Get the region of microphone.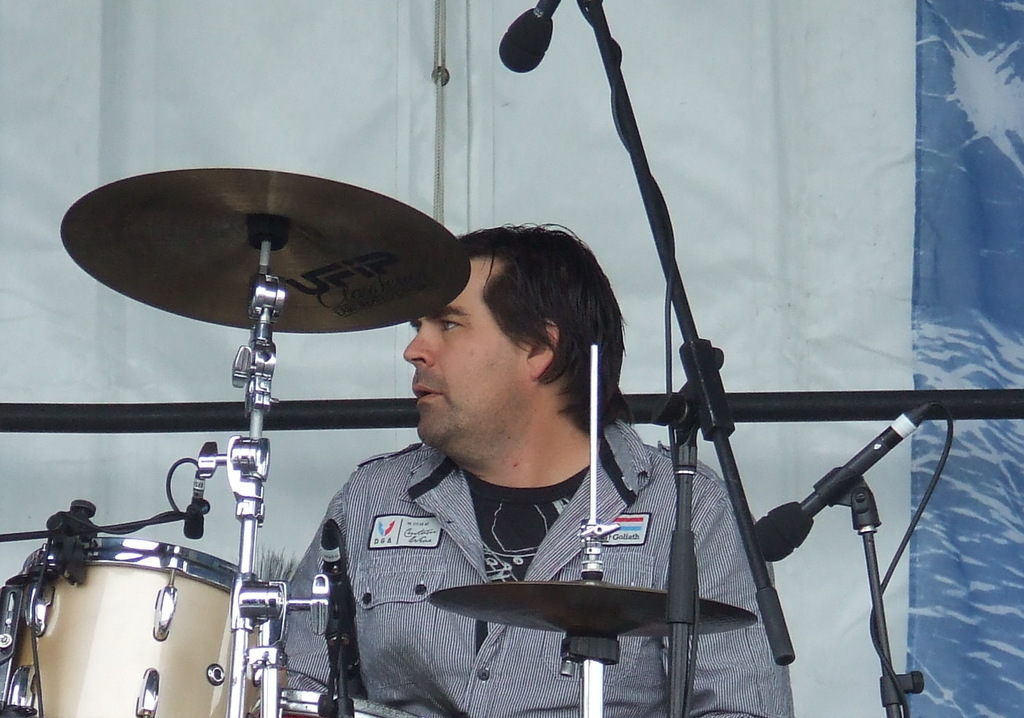
[318,519,360,677].
